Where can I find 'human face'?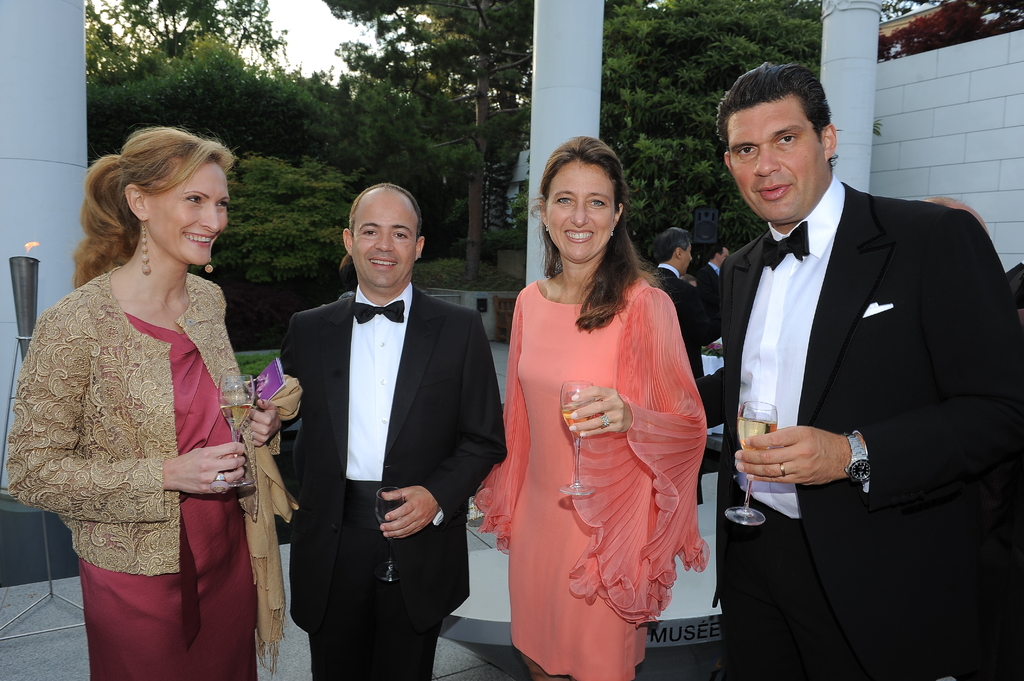
You can find it at 684/241/690/272.
